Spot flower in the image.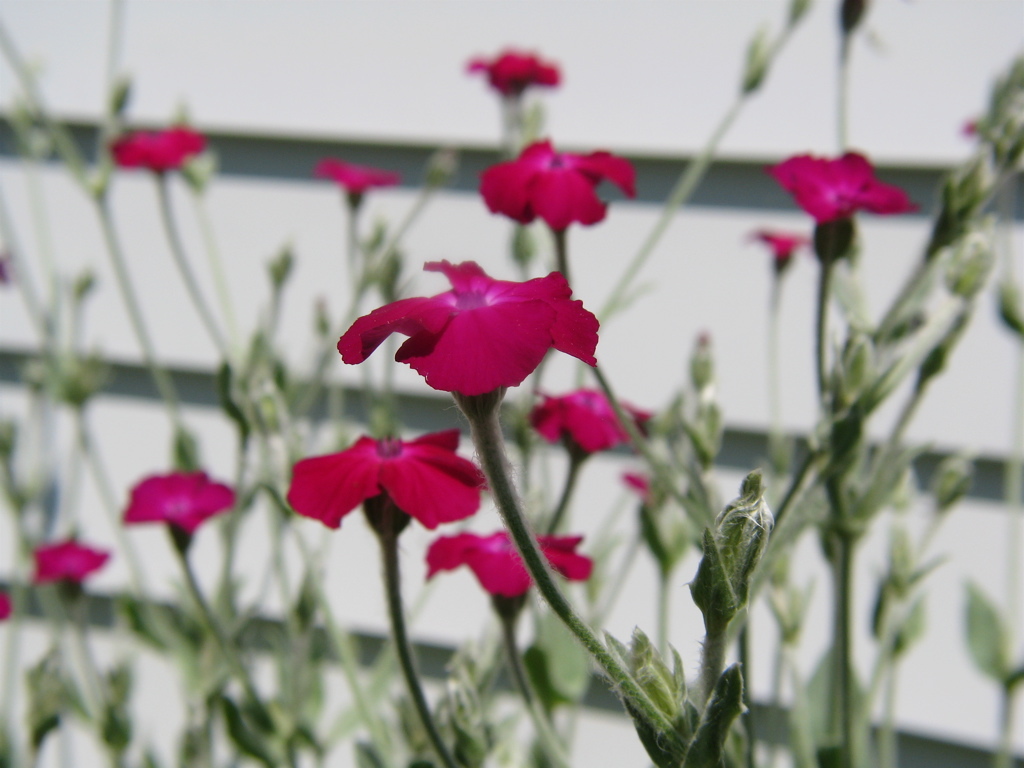
flower found at [left=339, top=251, right=598, bottom=410].
